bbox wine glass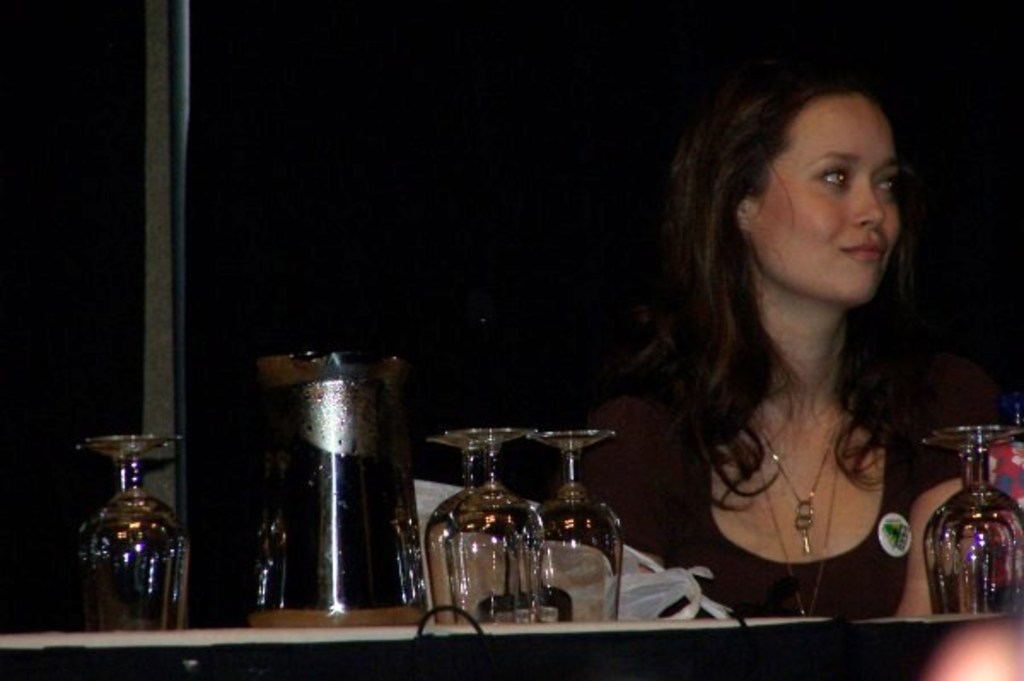
[x1=920, y1=435, x2=1022, y2=623]
